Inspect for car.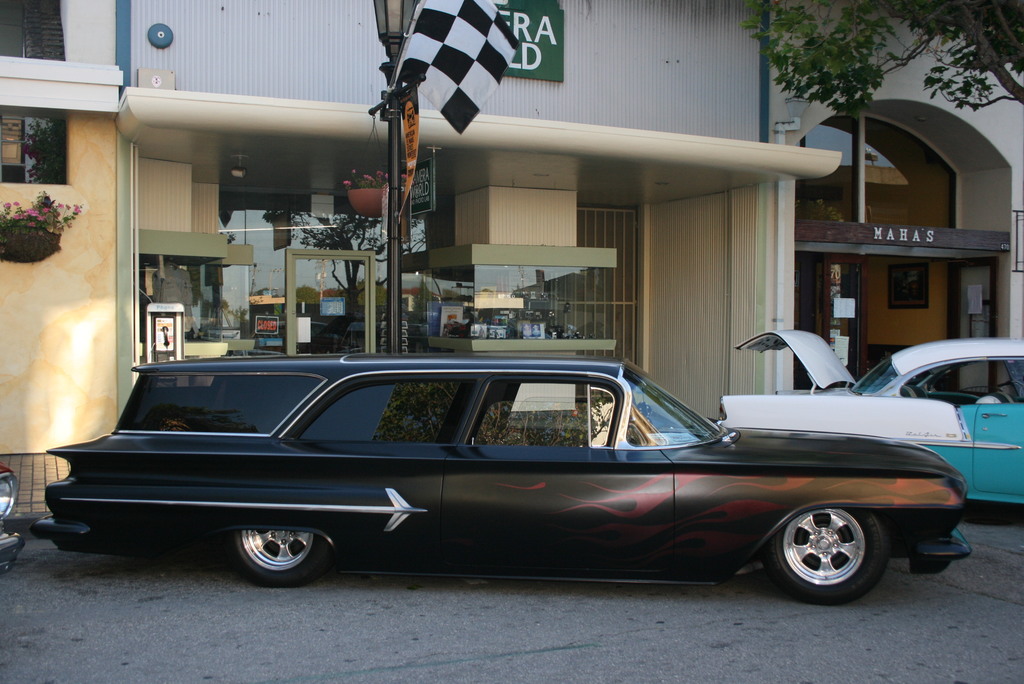
Inspection: <bbox>715, 330, 1023, 504</bbox>.
